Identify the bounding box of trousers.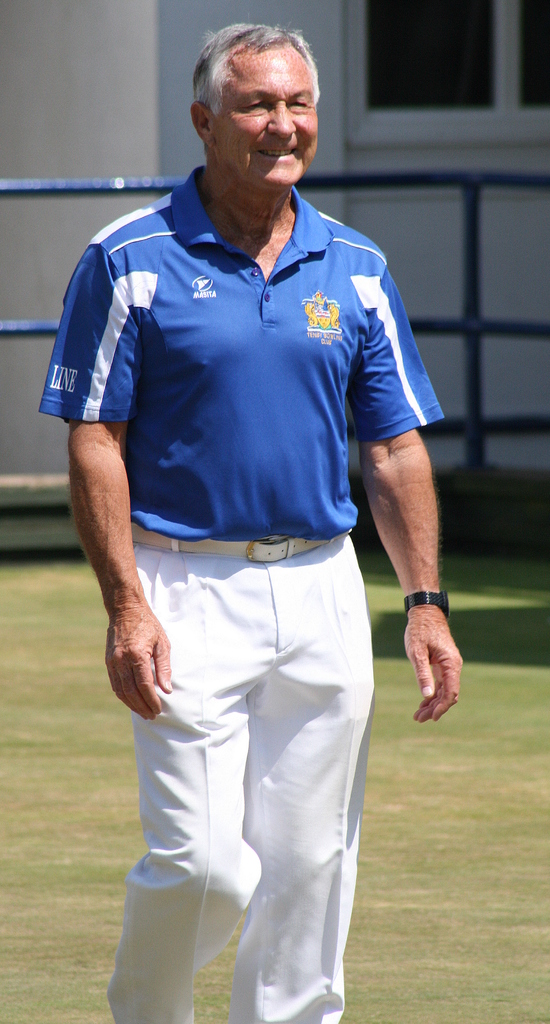
box=[116, 538, 380, 1007].
